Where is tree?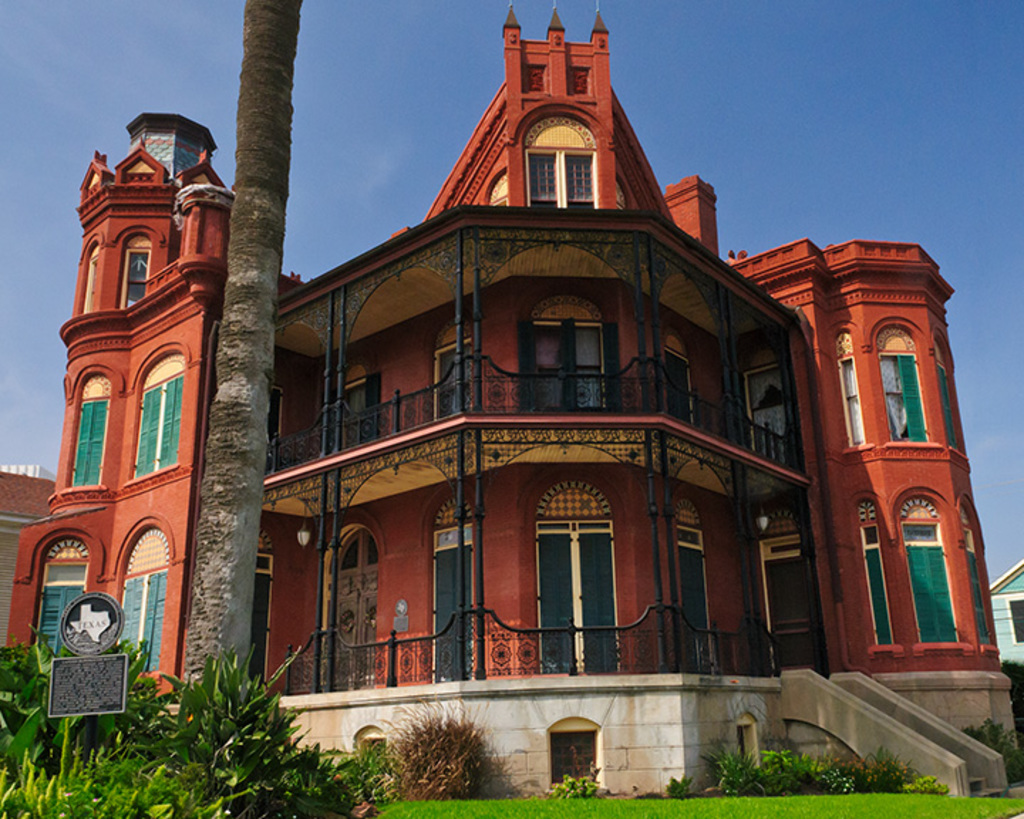
locate(179, 0, 304, 695).
